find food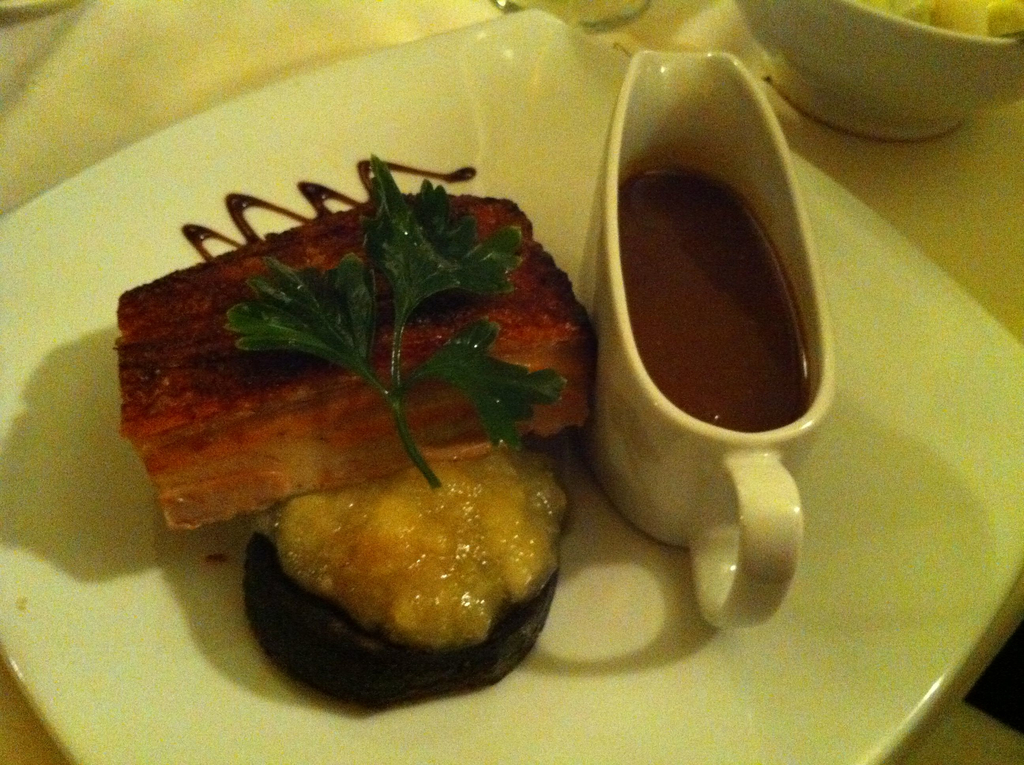
130/167/589/598
